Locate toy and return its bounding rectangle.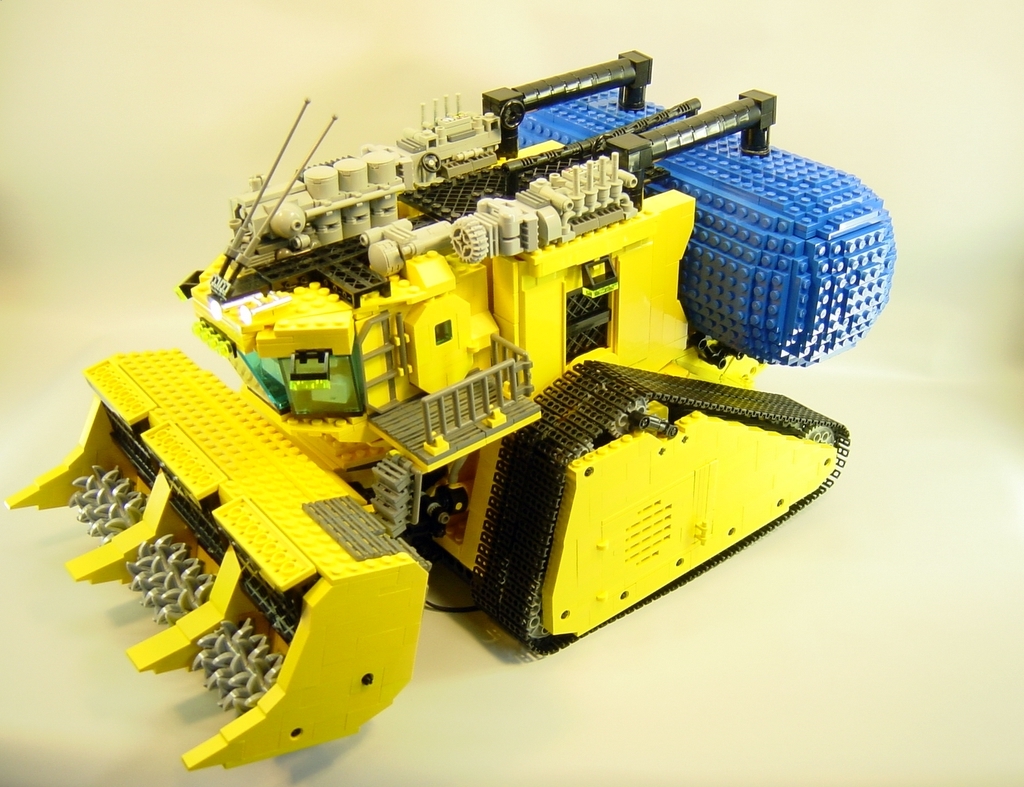
x1=0 y1=42 x2=901 y2=784.
